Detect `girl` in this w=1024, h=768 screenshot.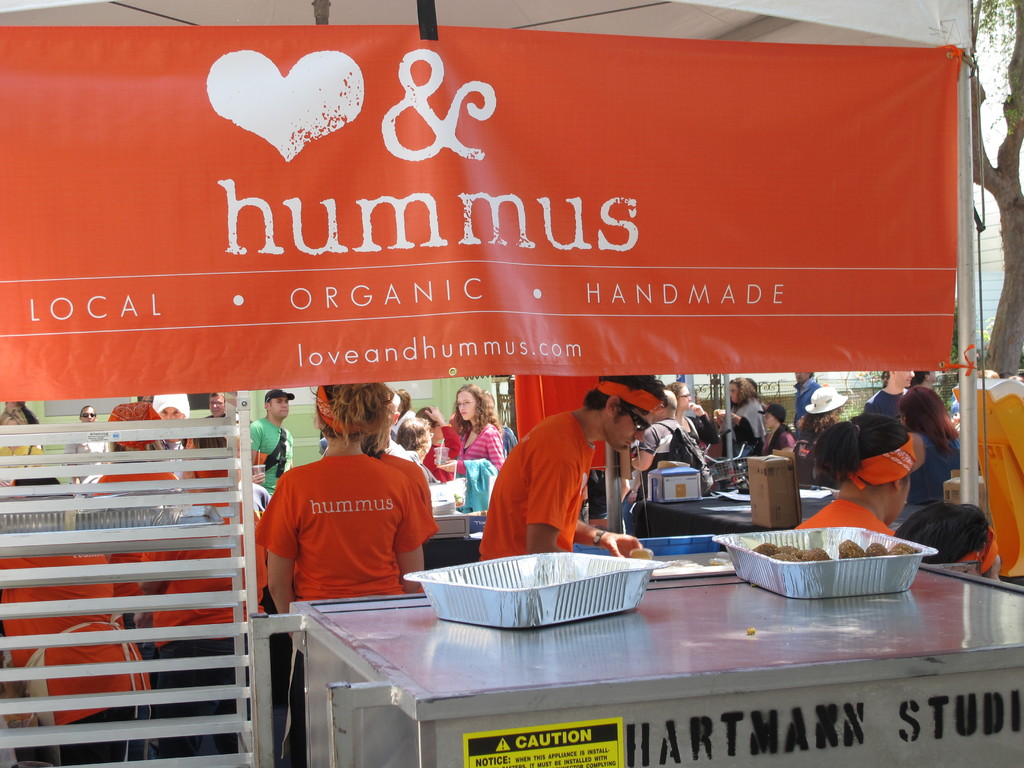
Detection: [254,385,438,767].
